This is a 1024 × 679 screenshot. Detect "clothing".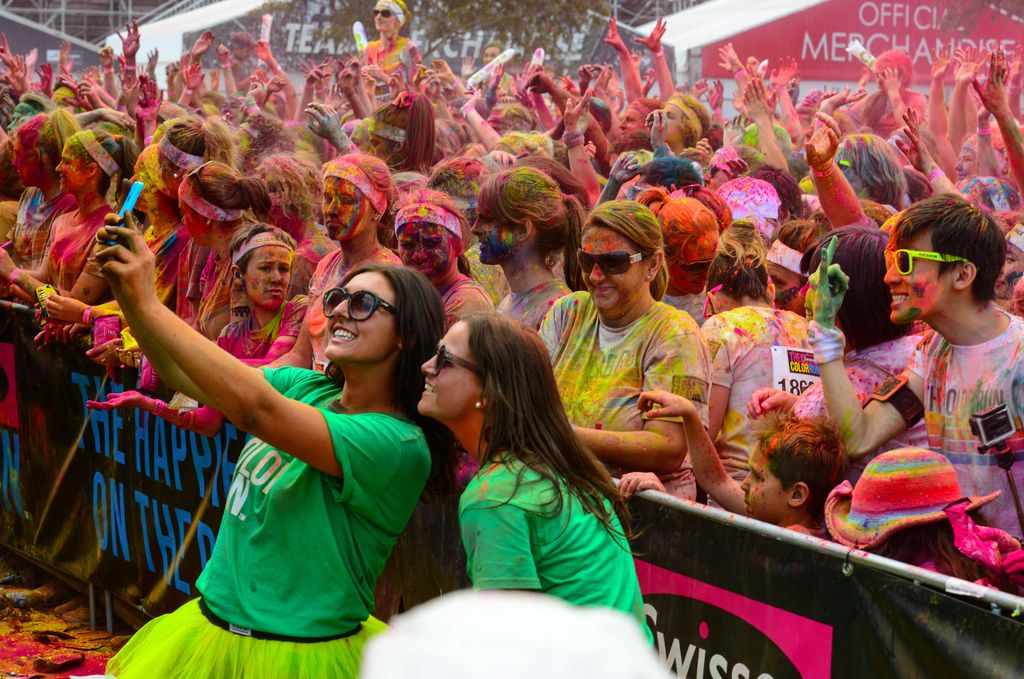
447,282,495,337.
